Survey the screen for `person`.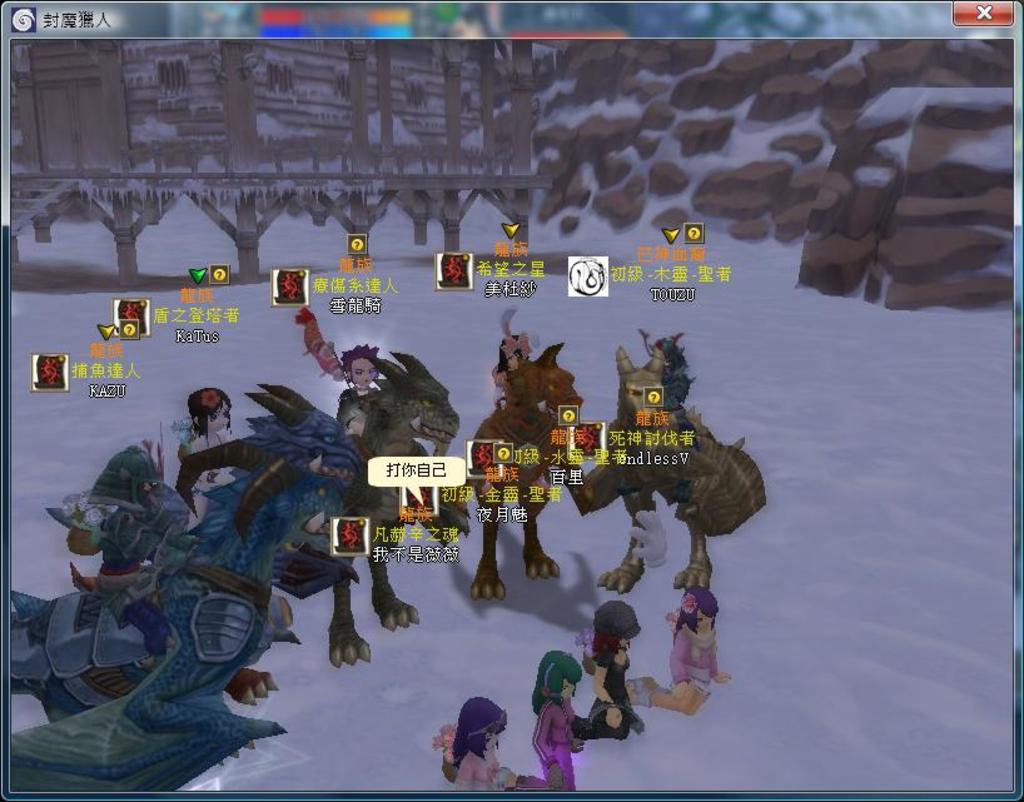
Survey found: (x1=587, y1=598, x2=651, y2=737).
